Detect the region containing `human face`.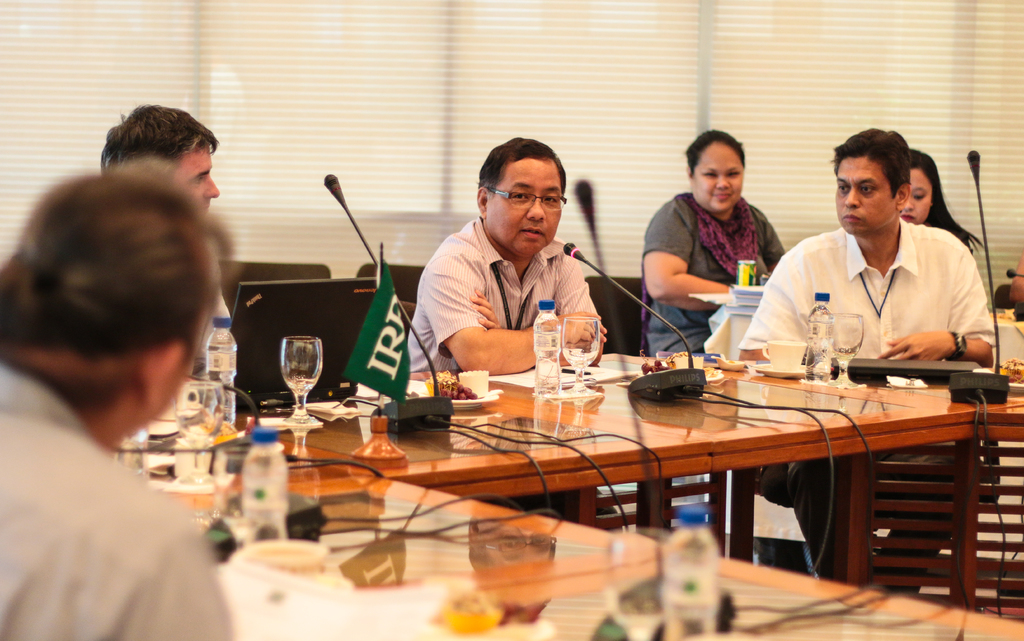
crop(172, 144, 220, 213).
